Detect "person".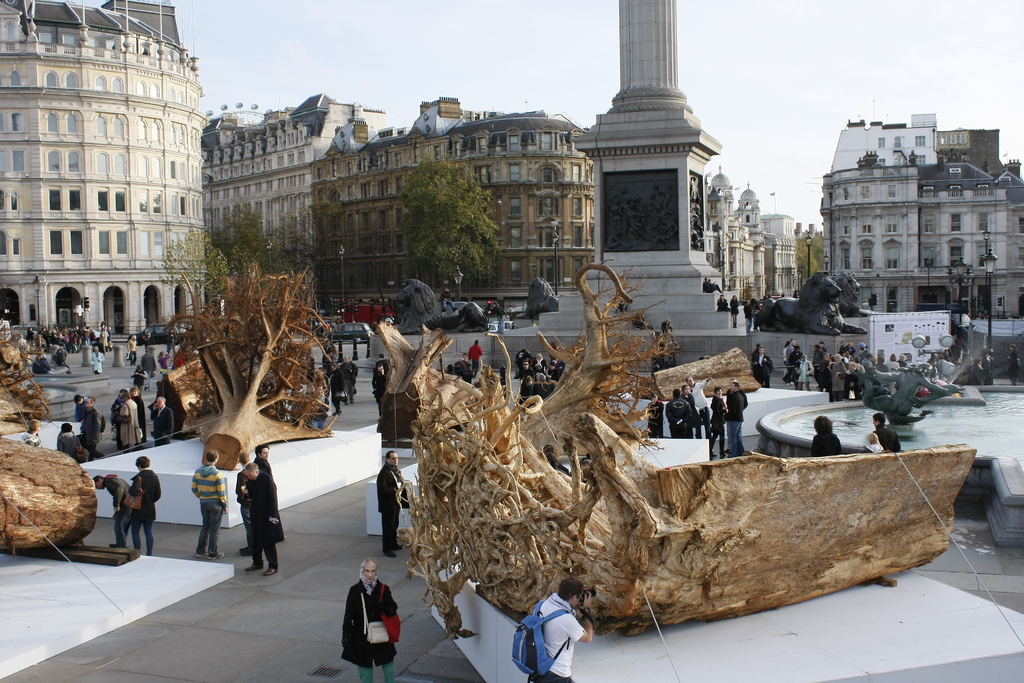
Detected at region(509, 573, 595, 682).
